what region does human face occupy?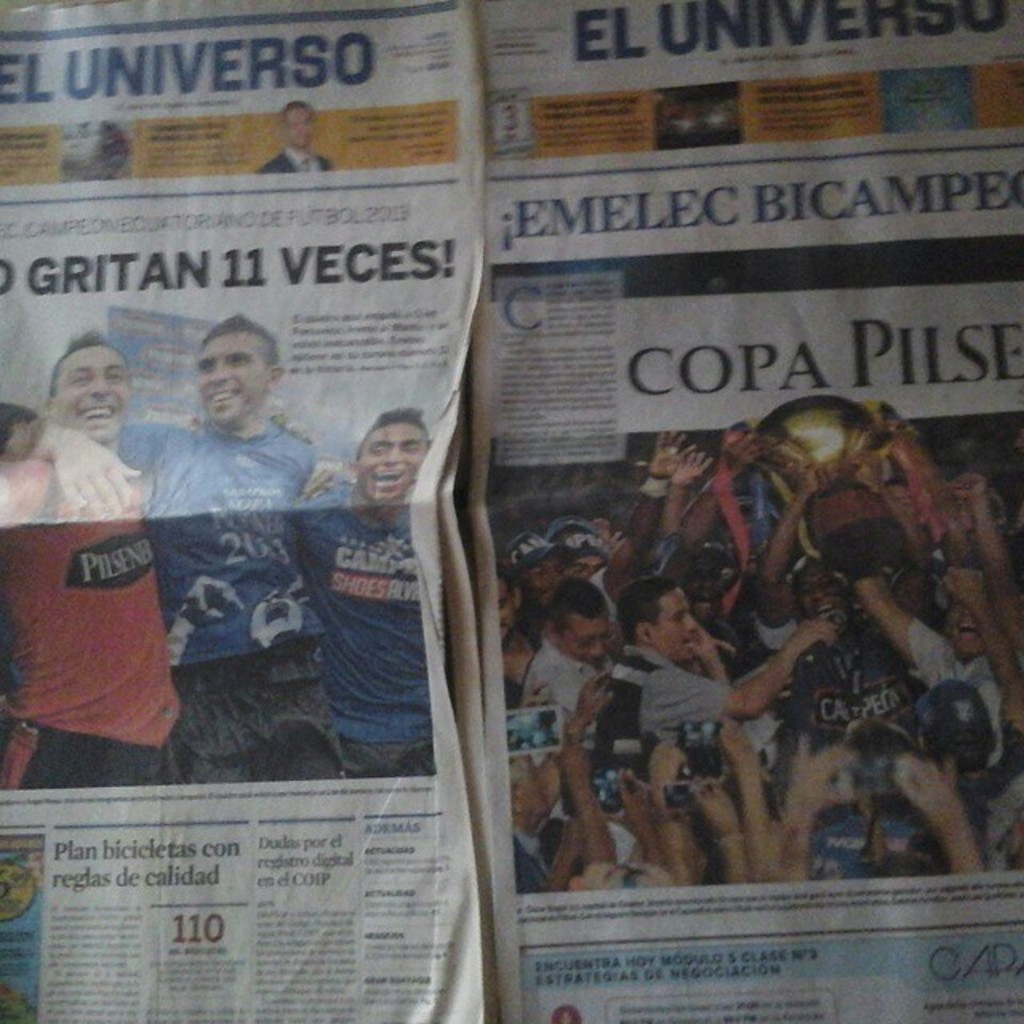
x1=195 y1=328 x2=270 y2=430.
